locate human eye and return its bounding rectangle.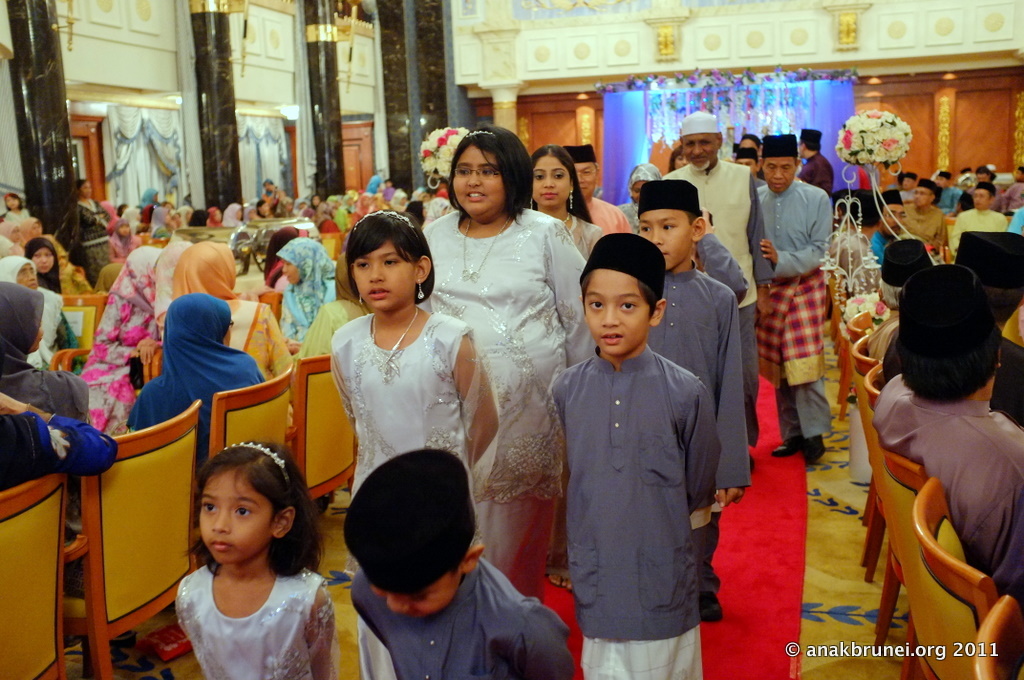
x1=356, y1=260, x2=369, y2=270.
